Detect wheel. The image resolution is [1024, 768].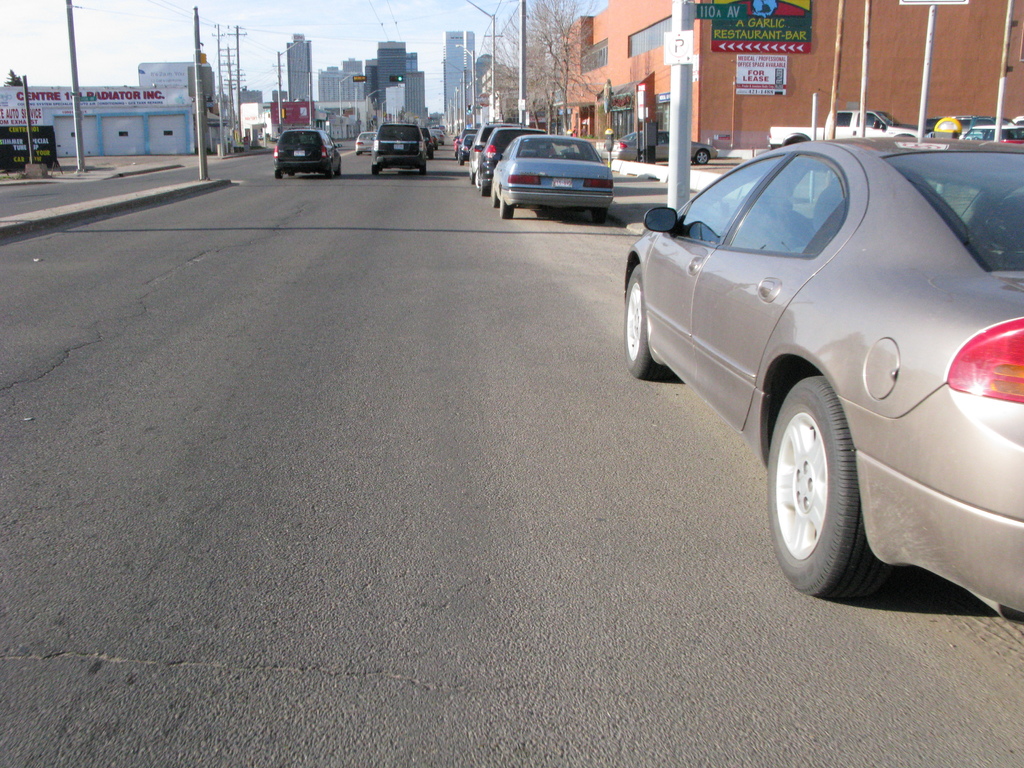
<region>419, 165, 426, 176</region>.
